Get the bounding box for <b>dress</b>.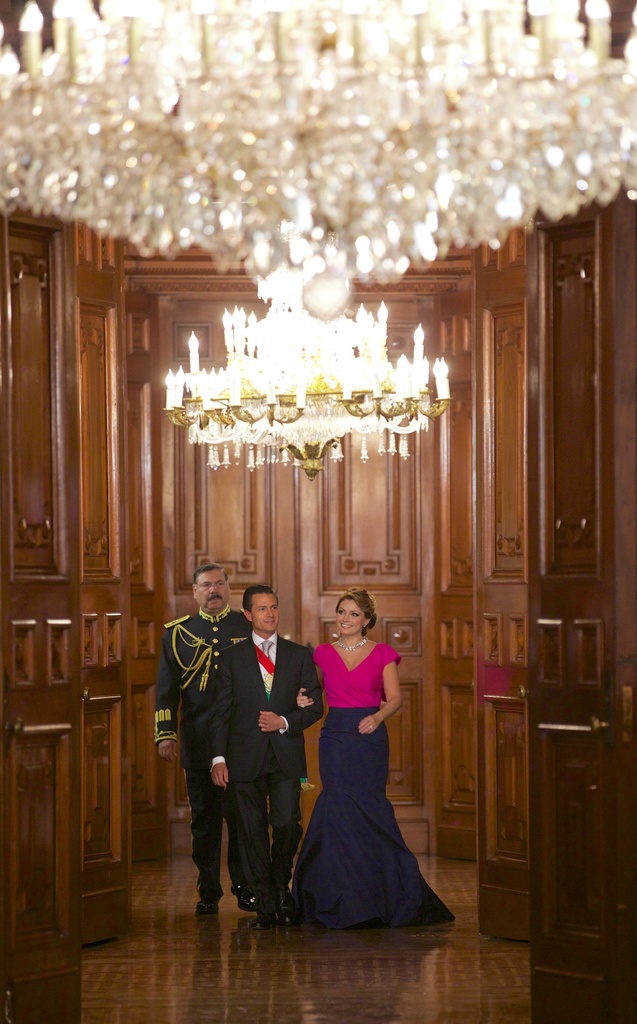
{"left": 288, "top": 637, "right": 425, "bottom": 906}.
